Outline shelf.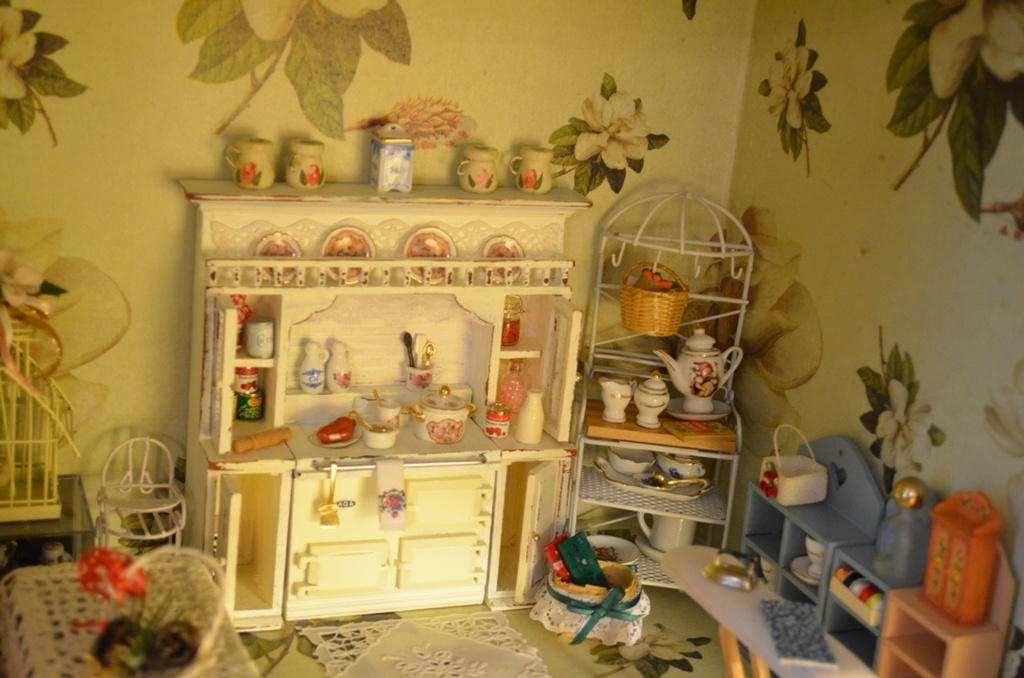
Outline: pyautogui.locateOnScreen(176, 178, 596, 602).
